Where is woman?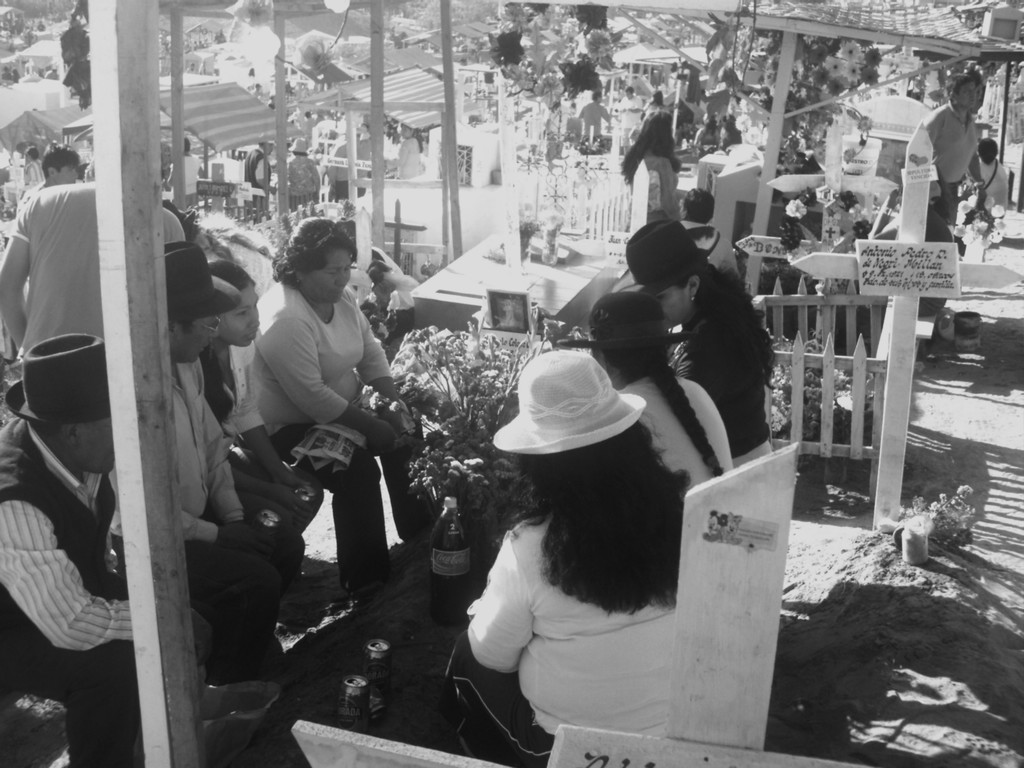
box(557, 291, 733, 490).
